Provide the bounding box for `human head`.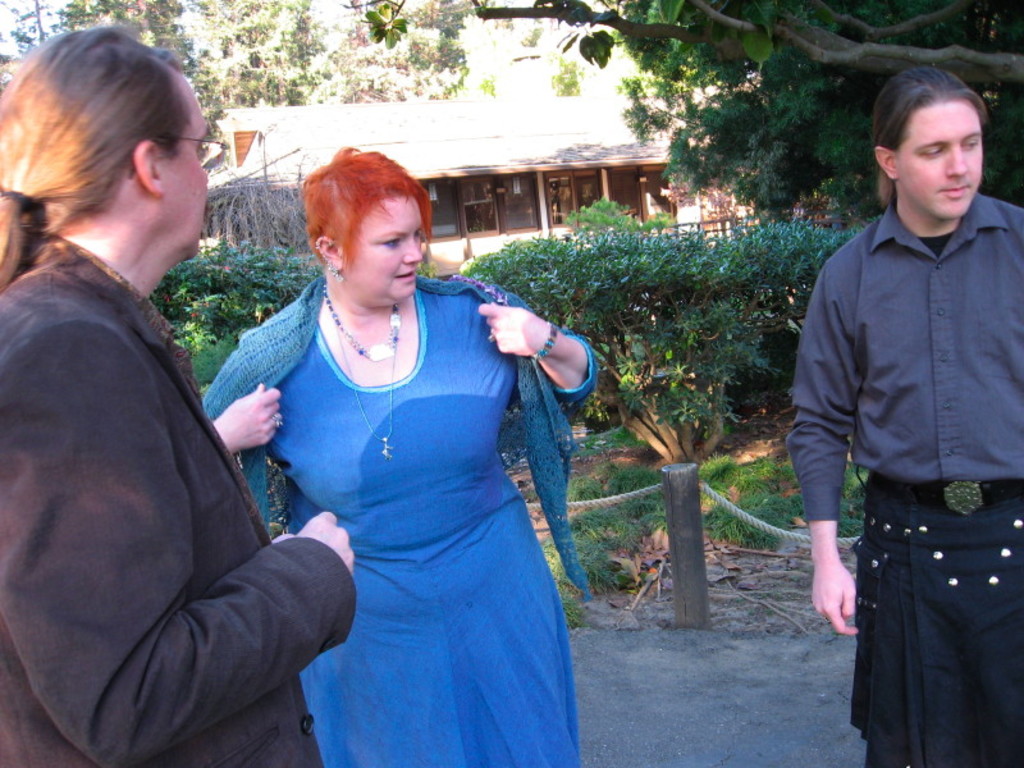
[x1=287, y1=142, x2=428, y2=307].
